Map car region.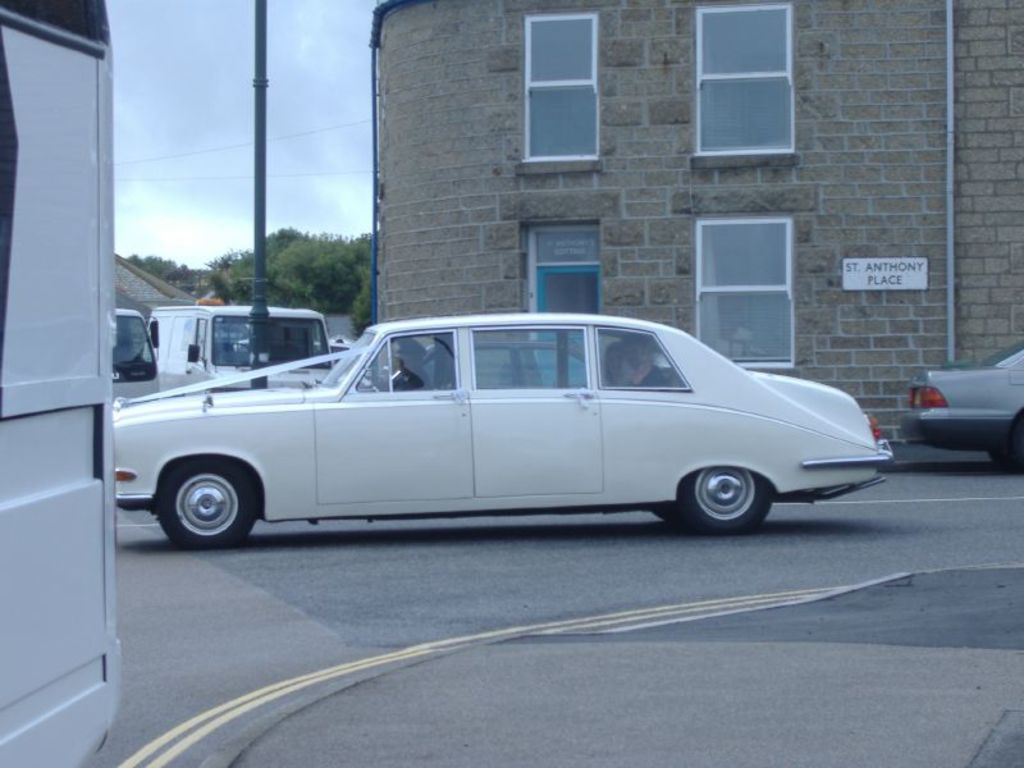
Mapped to [115,297,159,398].
